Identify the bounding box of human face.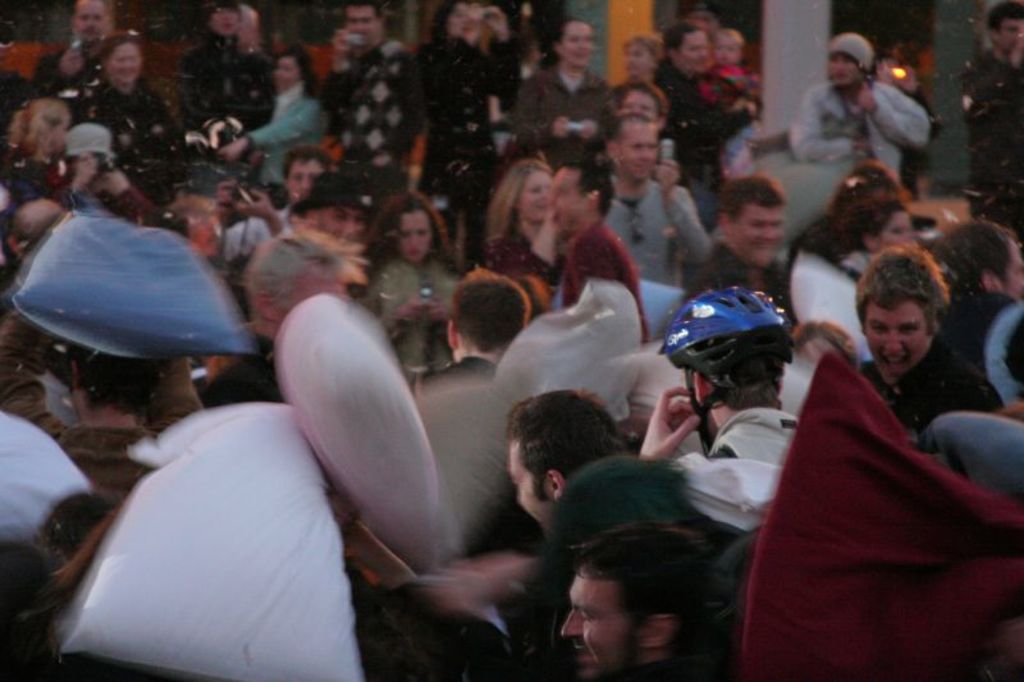
<box>559,27,588,64</box>.
